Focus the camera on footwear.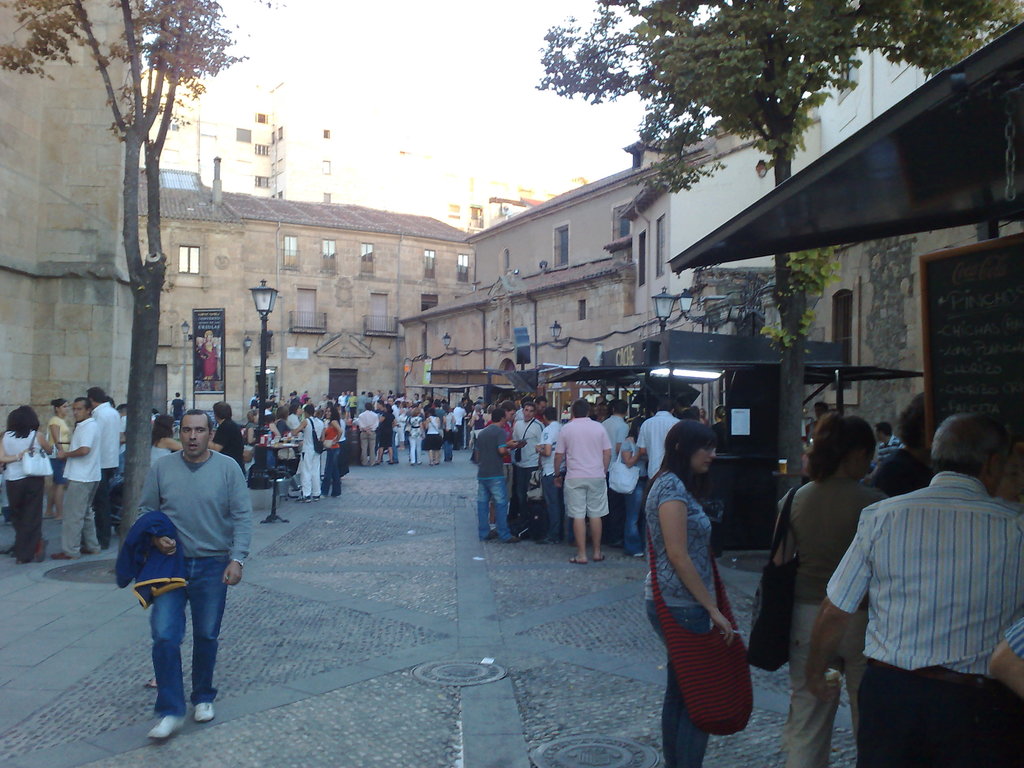
Focus region: (left=315, top=492, right=325, bottom=501).
